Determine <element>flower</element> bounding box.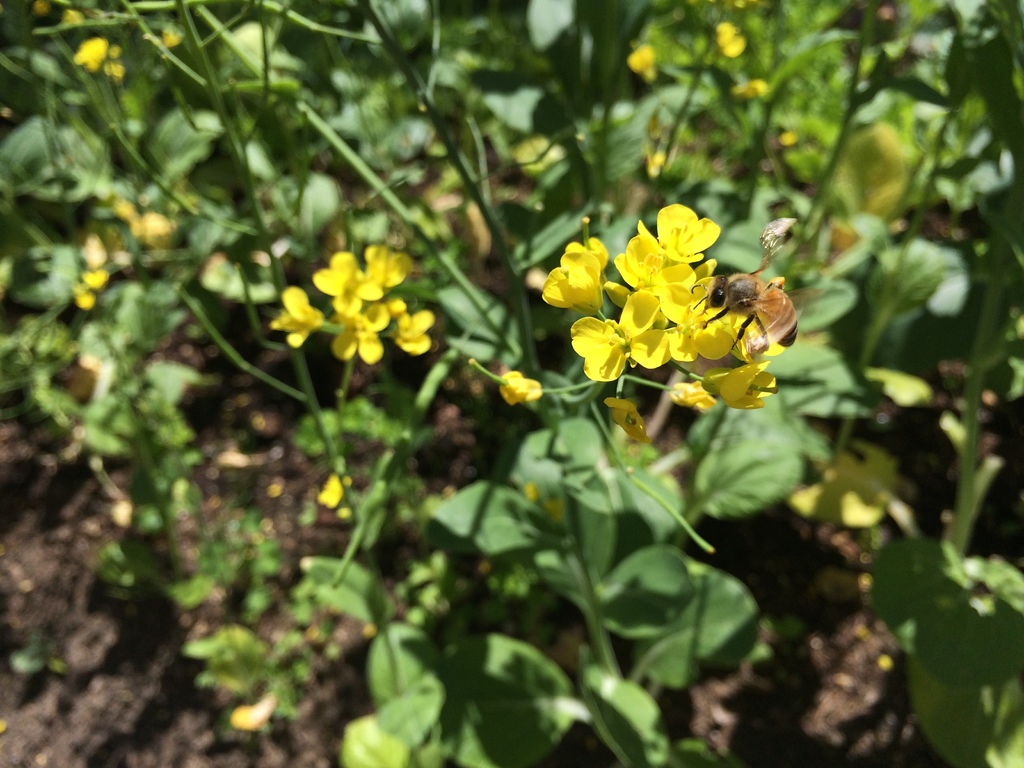
Determined: bbox=[124, 196, 180, 250].
